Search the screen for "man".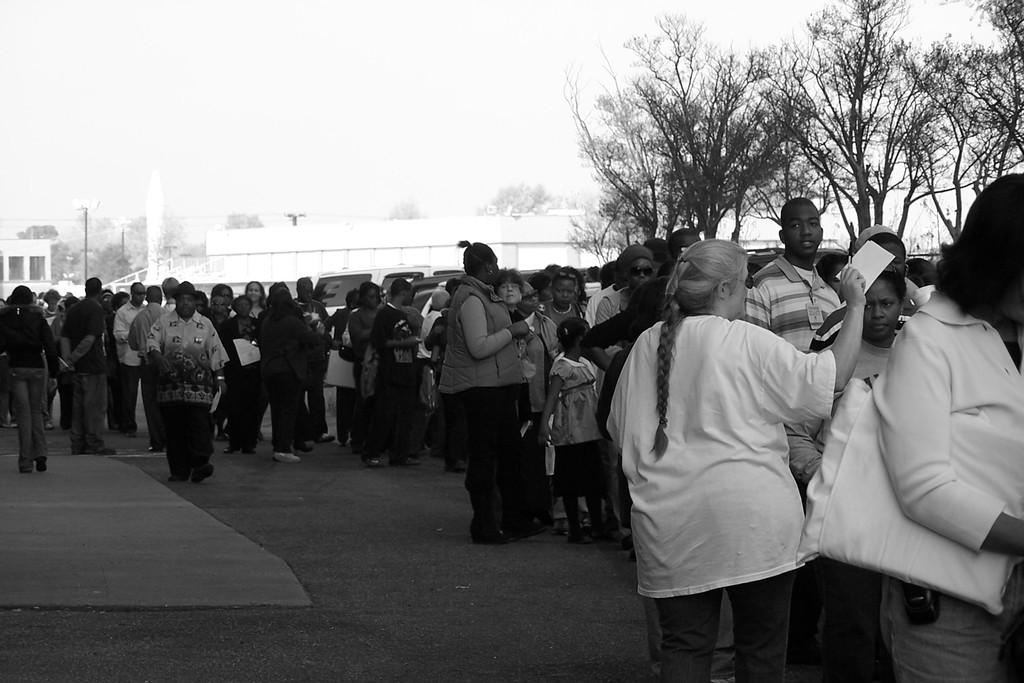
Found at {"x1": 59, "y1": 277, "x2": 120, "y2": 457}.
